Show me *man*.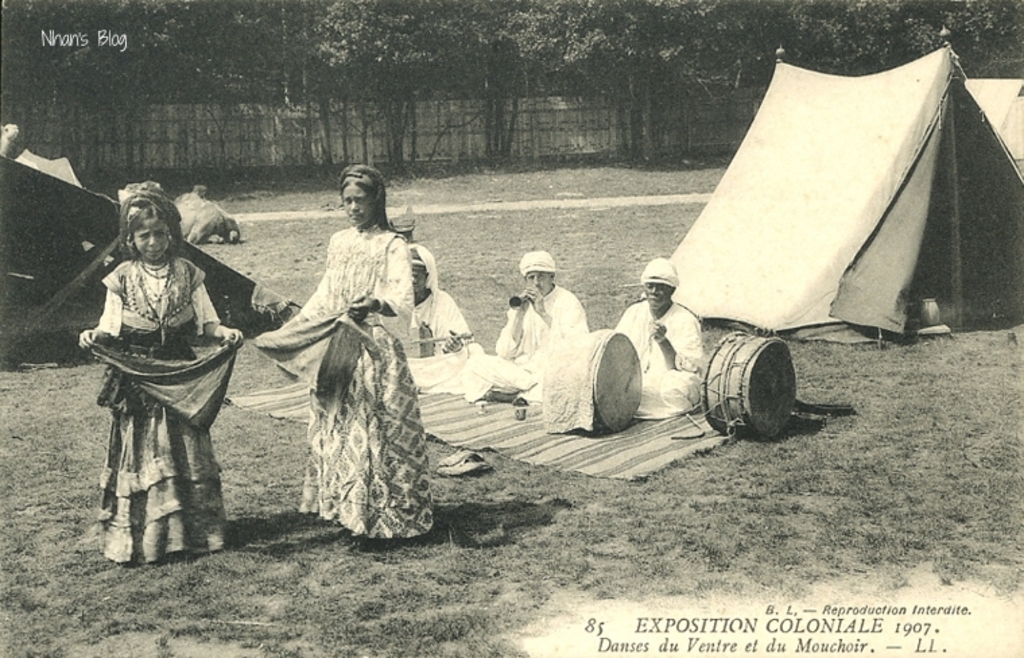
*man* is here: [403, 248, 484, 387].
